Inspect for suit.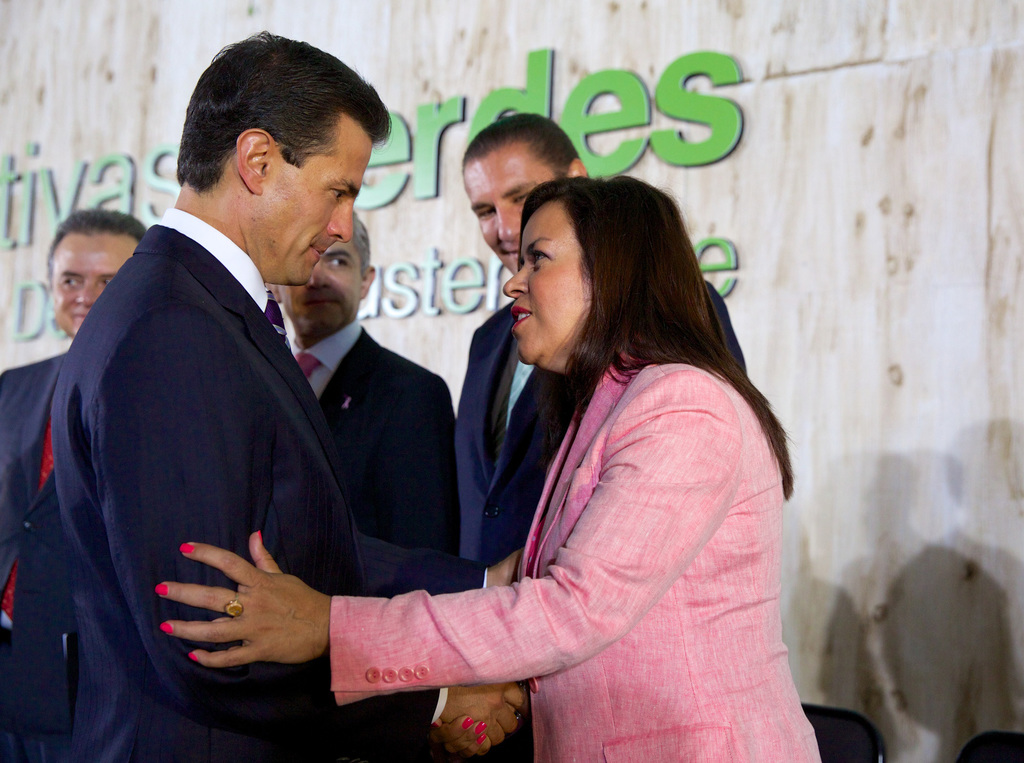
Inspection: {"left": 328, "top": 350, "right": 876, "bottom": 762}.
